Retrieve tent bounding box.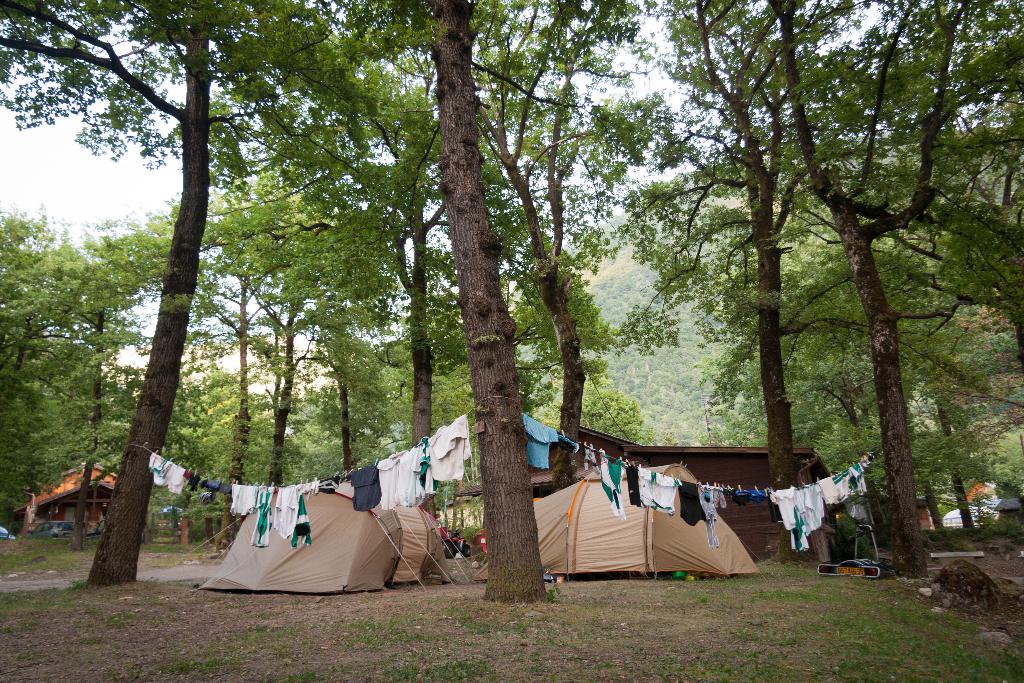
Bounding box: BBox(199, 490, 438, 602).
